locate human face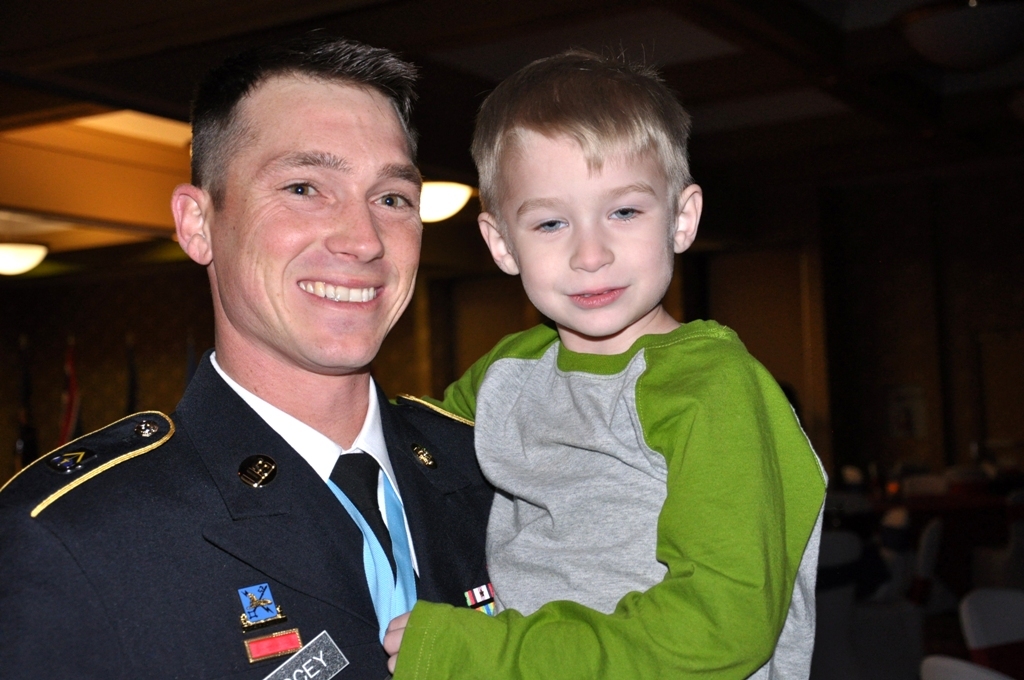
<region>210, 77, 432, 381</region>
